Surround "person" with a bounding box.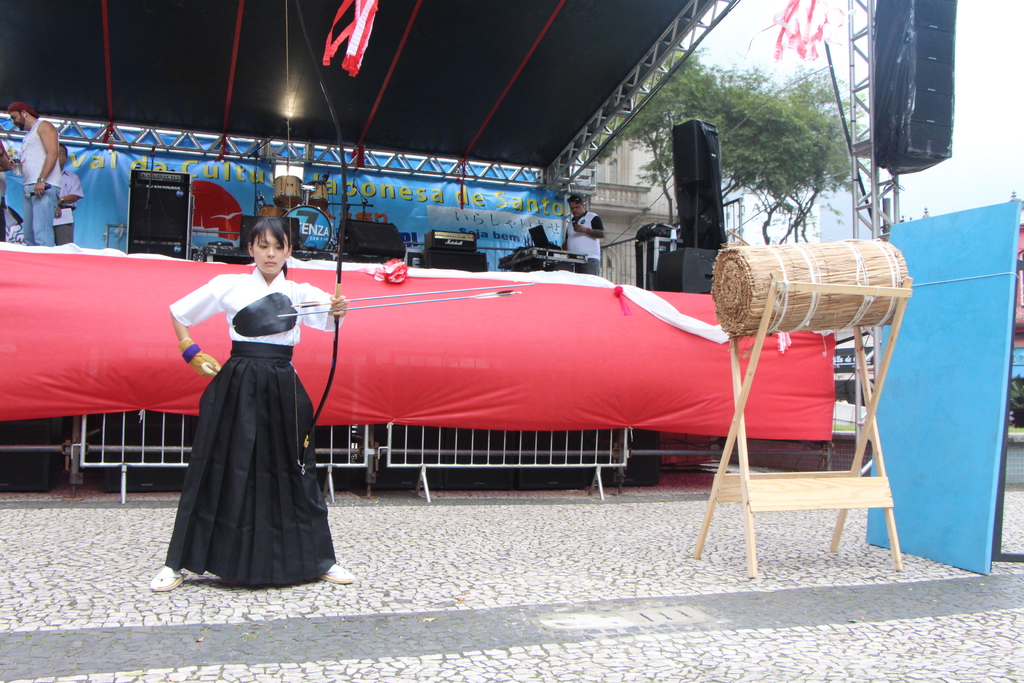
168/201/326/598.
